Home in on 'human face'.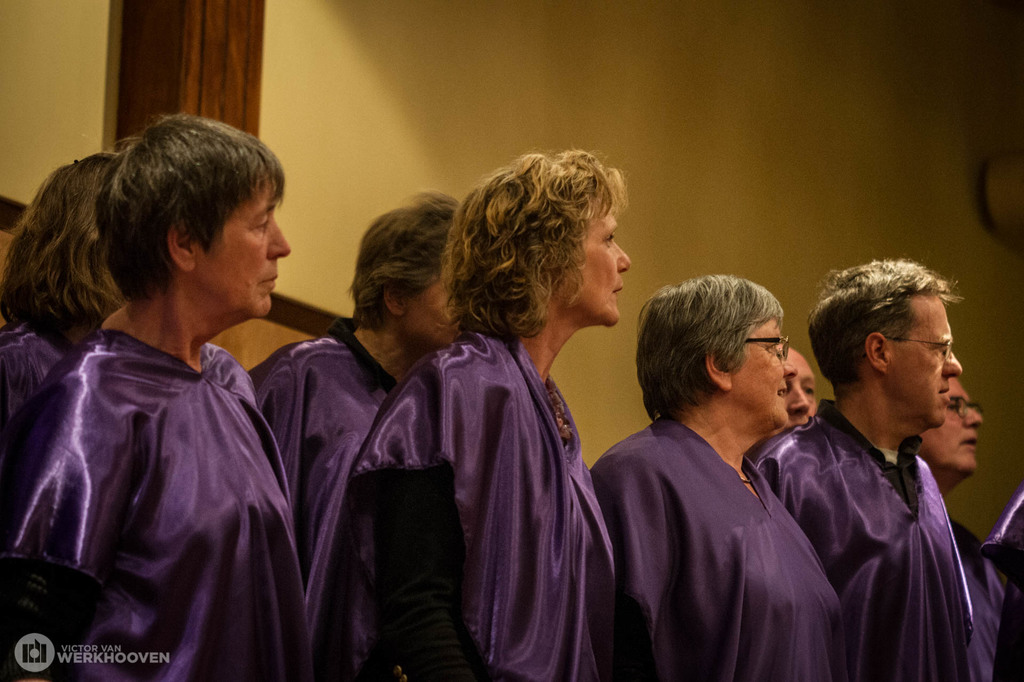
Homed in at [918, 378, 982, 479].
